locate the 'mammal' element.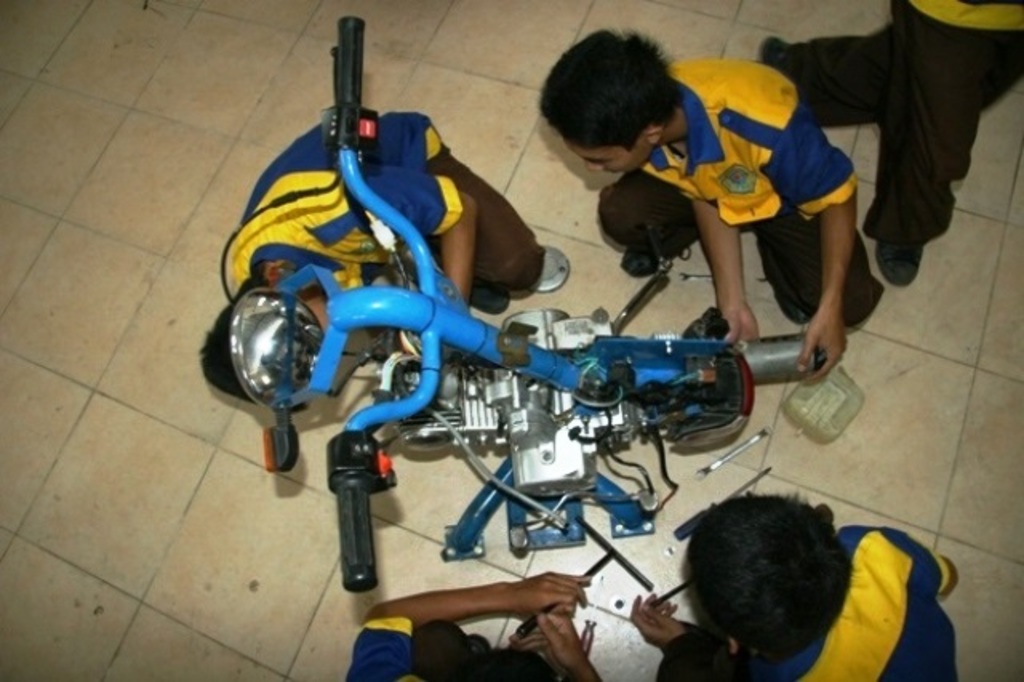
Element bbox: [326,567,602,677].
